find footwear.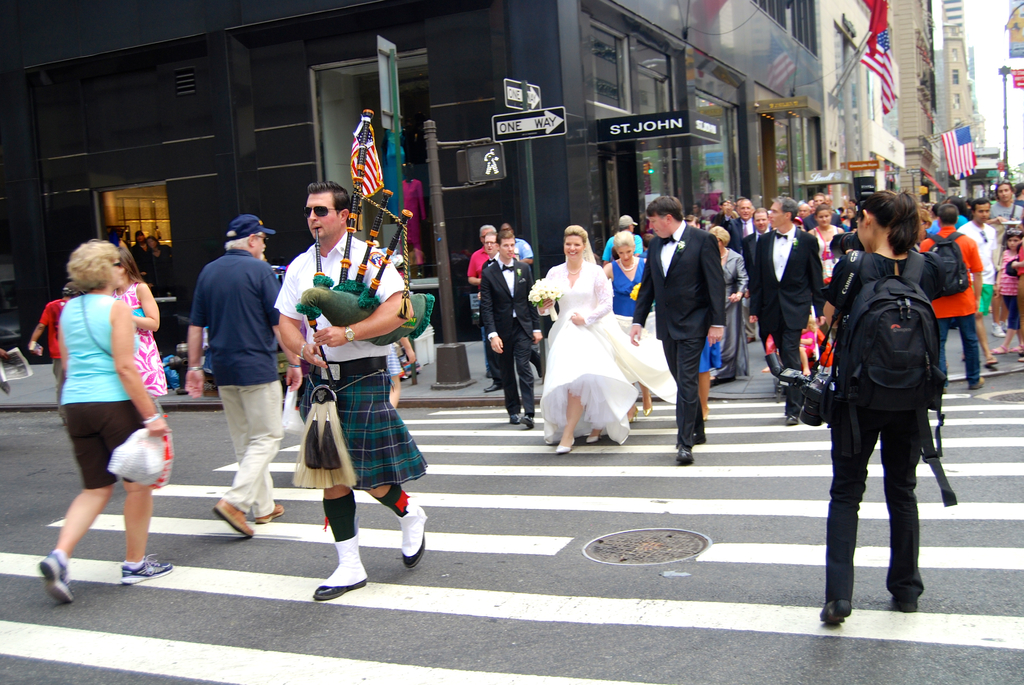
{"x1": 1018, "y1": 351, "x2": 1023, "y2": 361}.
